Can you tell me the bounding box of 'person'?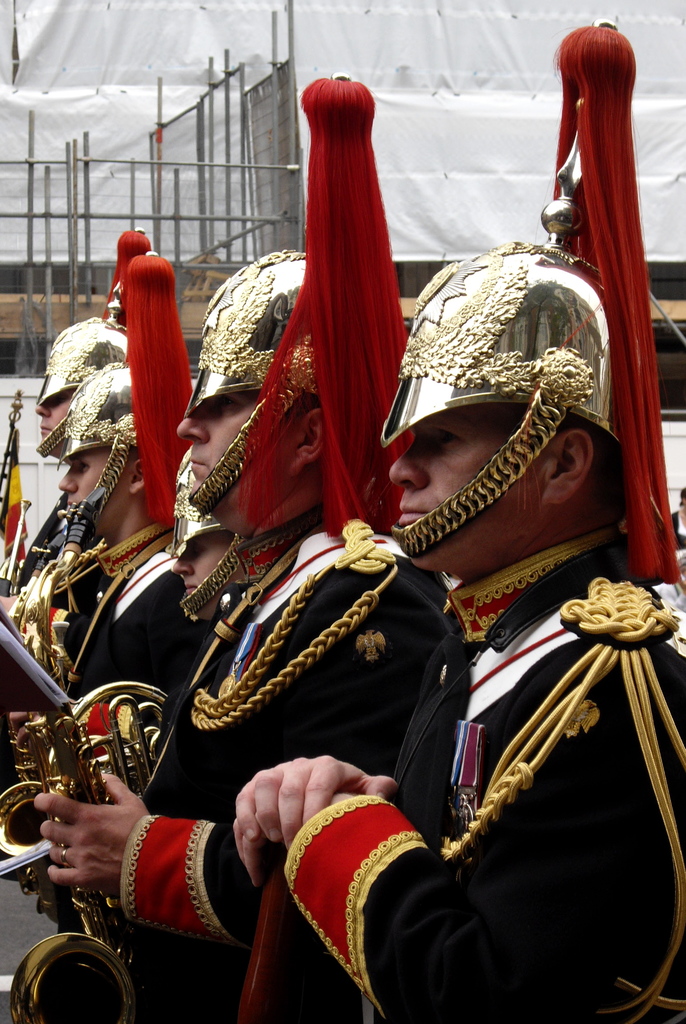
(left=27, top=243, right=451, bottom=1014).
